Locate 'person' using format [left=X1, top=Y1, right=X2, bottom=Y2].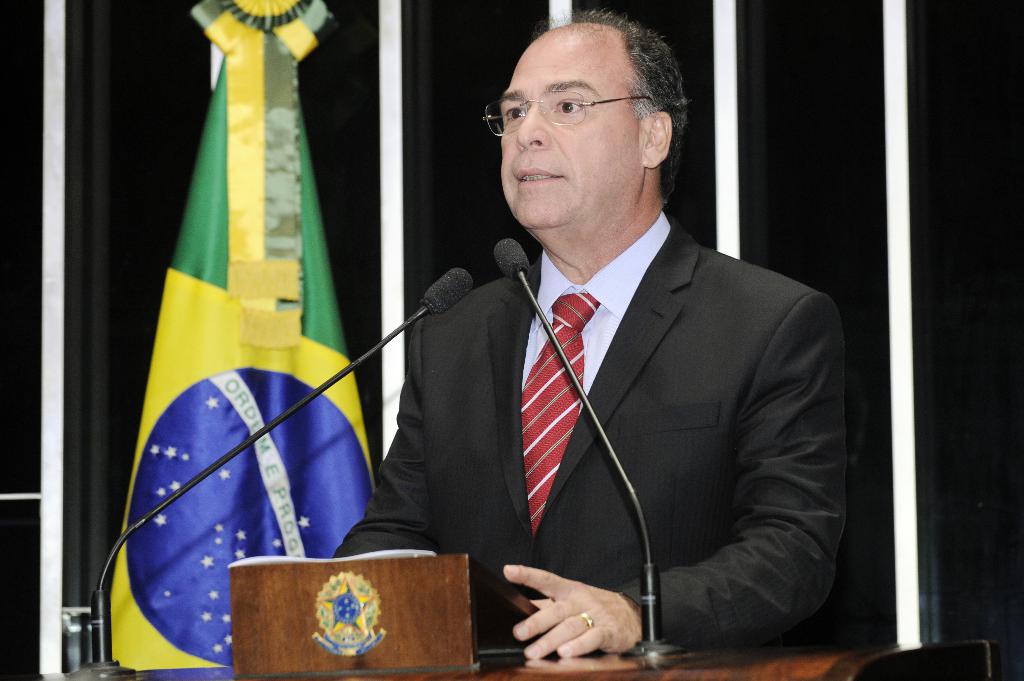
[left=329, top=8, right=847, bottom=664].
